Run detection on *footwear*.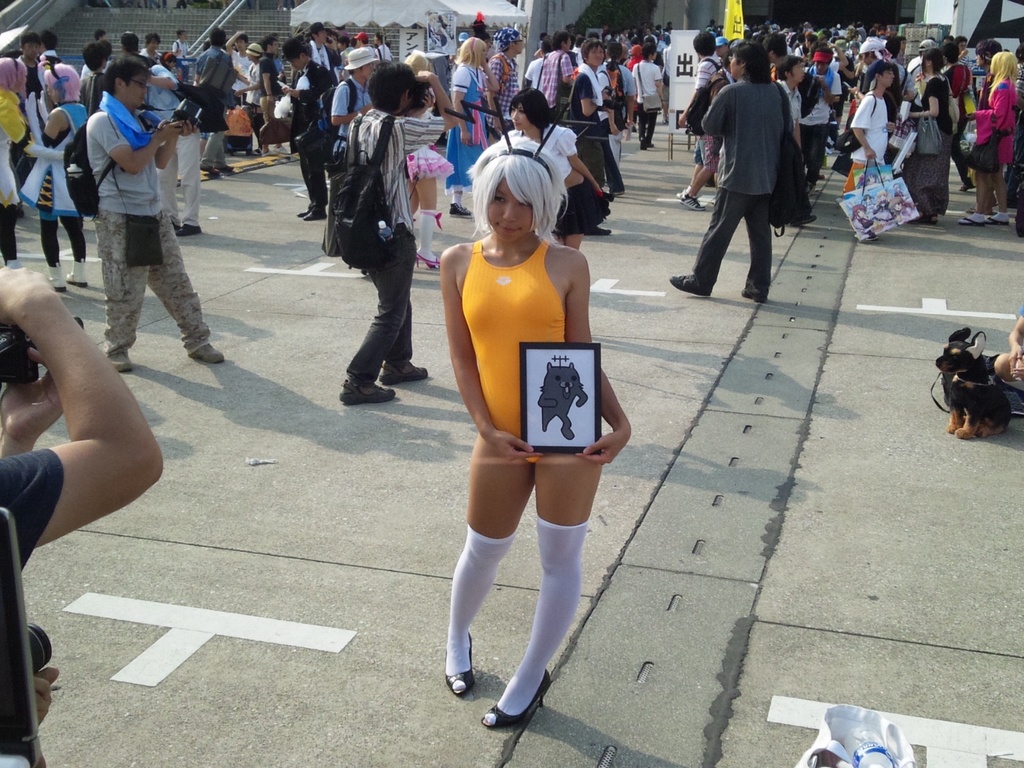
Result: [69,257,86,287].
